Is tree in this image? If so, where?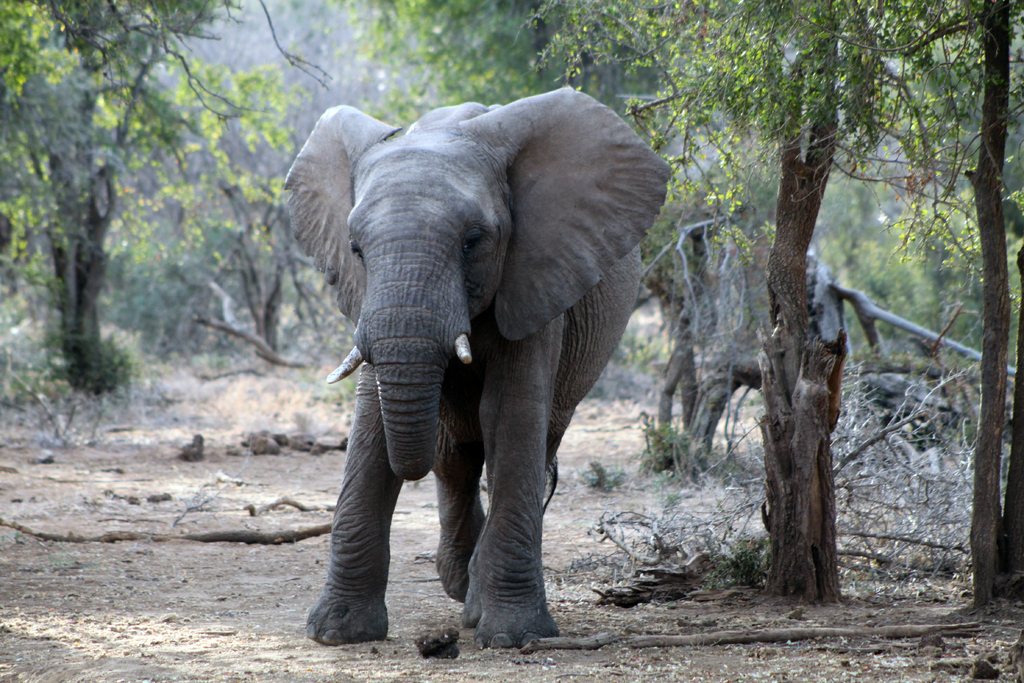
Yes, at rect(904, 215, 963, 366).
